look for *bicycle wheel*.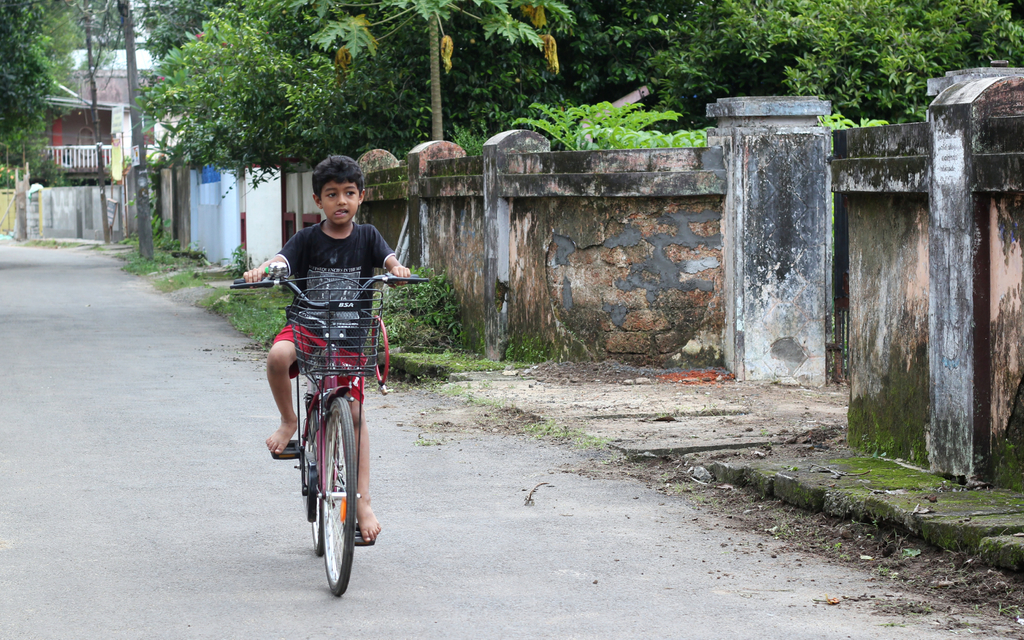
Found: box=[308, 410, 329, 557].
